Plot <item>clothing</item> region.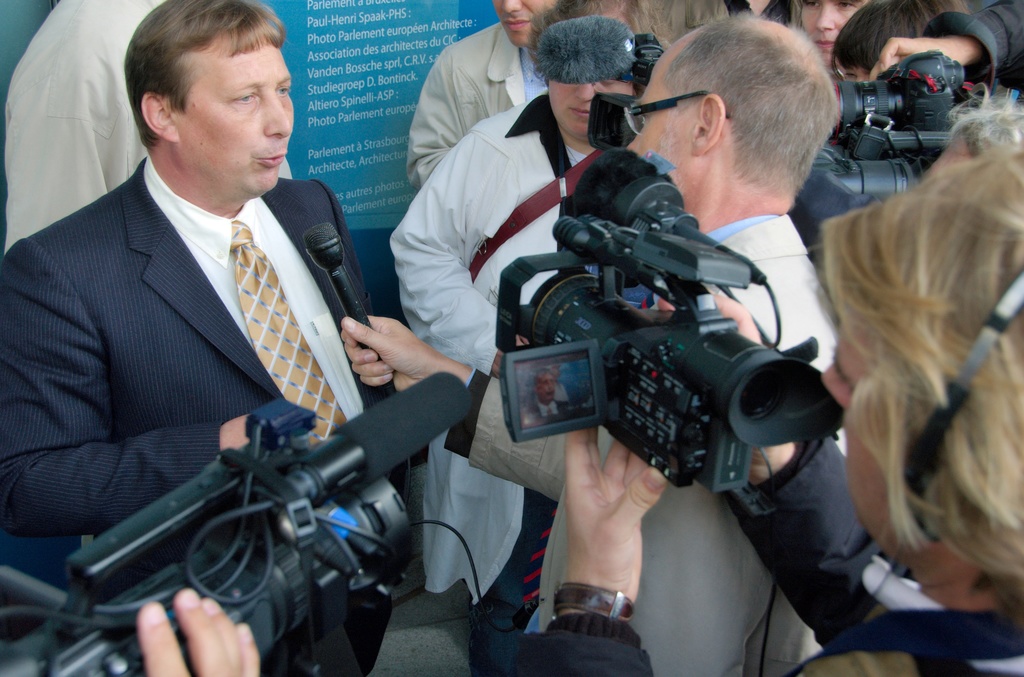
Plotted at [left=449, top=222, right=830, bottom=676].
